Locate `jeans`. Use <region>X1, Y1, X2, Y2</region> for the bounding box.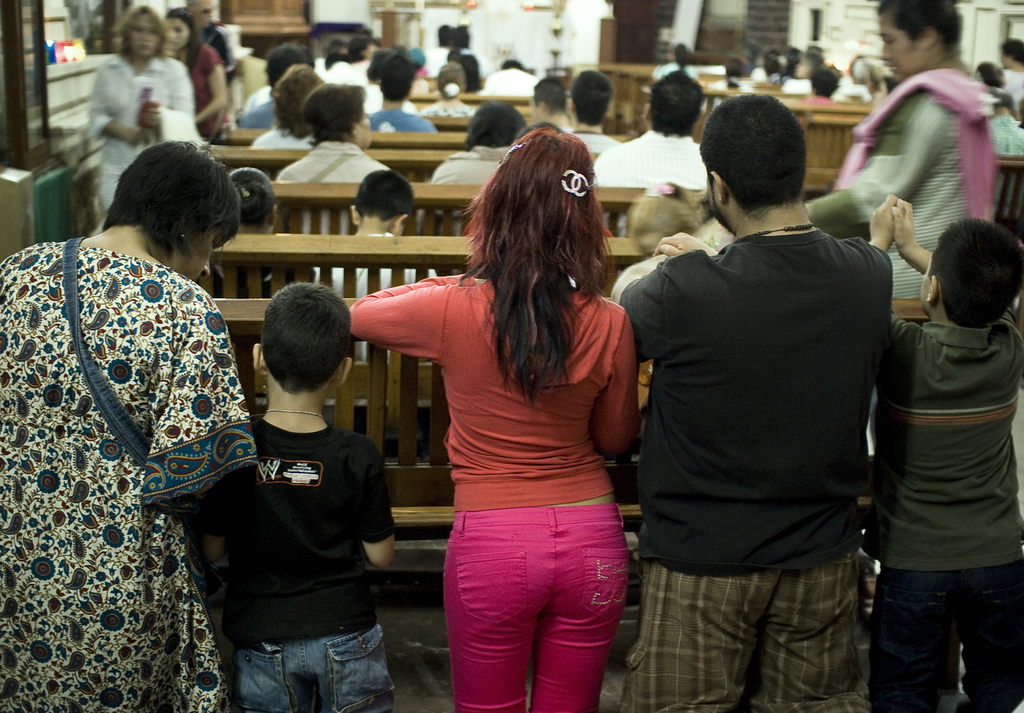
<region>440, 508, 630, 712</region>.
